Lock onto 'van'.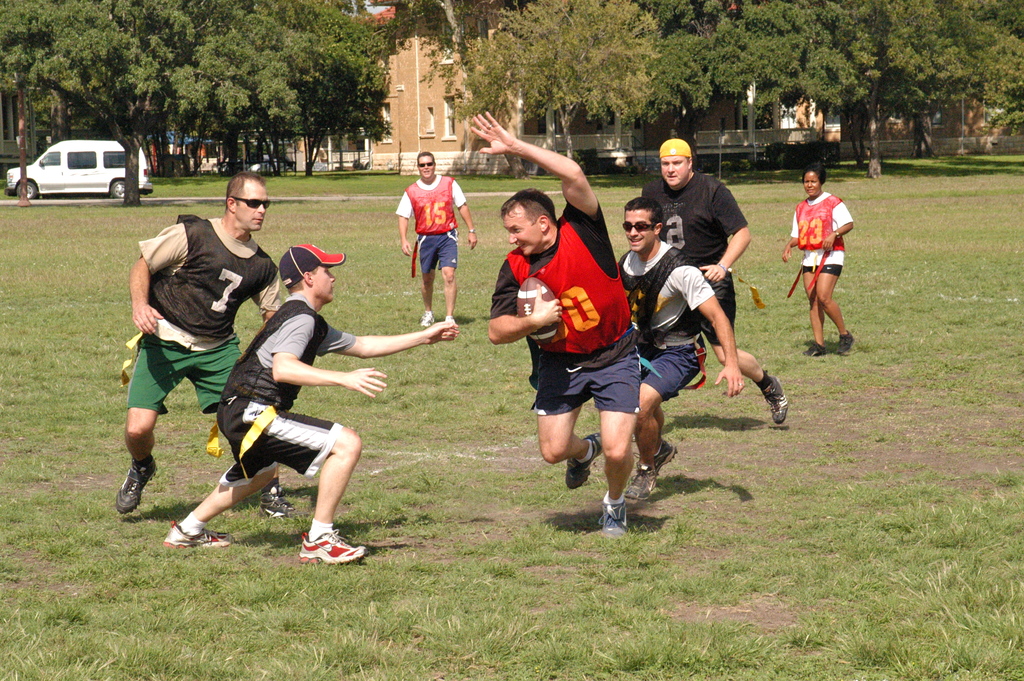
Locked: x1=5, y1=136, x2=157, y2=199.
